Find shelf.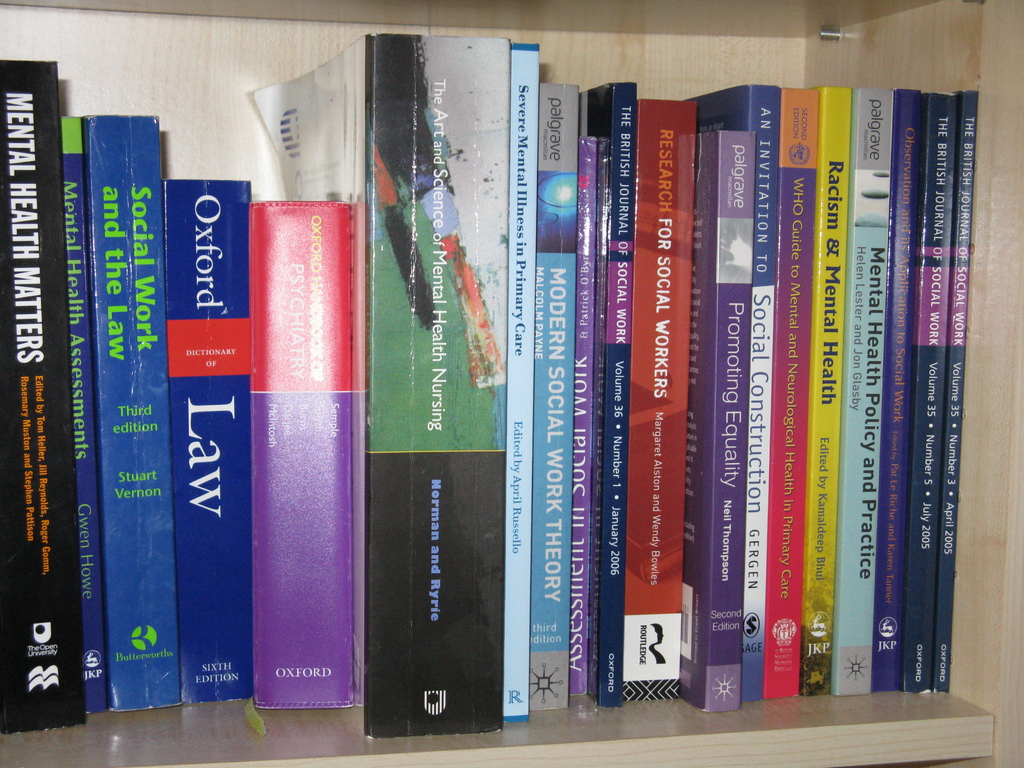
left=0, top=2, right=1023, bottom=767.
